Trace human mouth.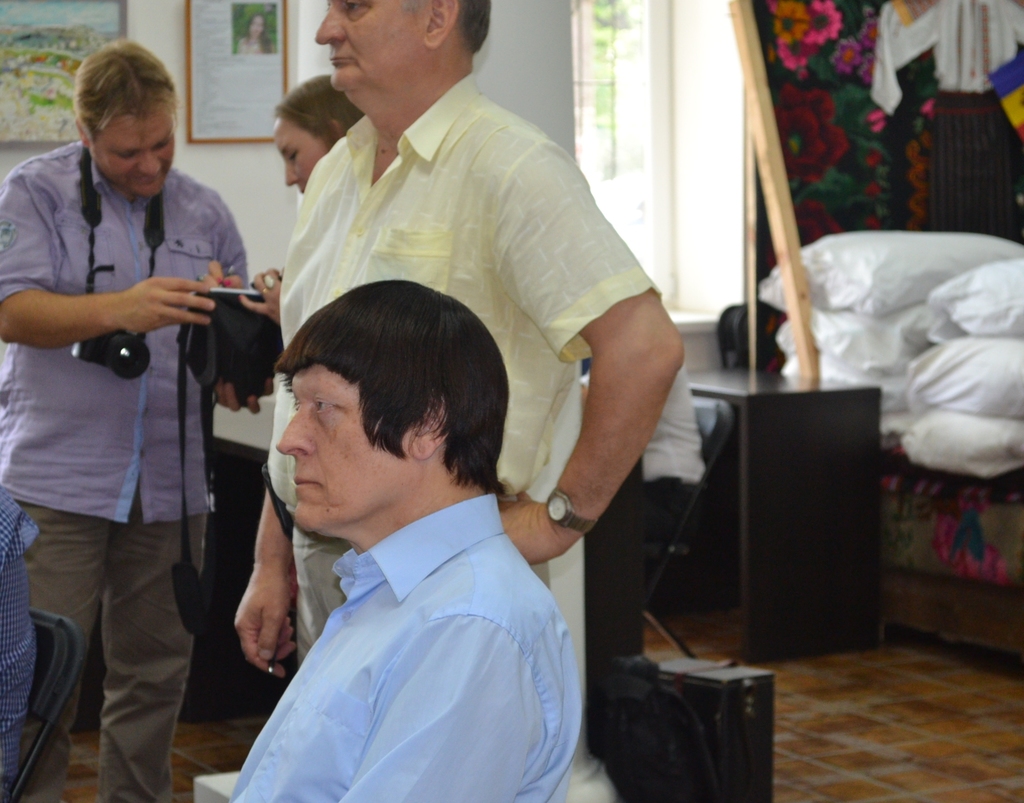
Traced to 292:471:324:489.
